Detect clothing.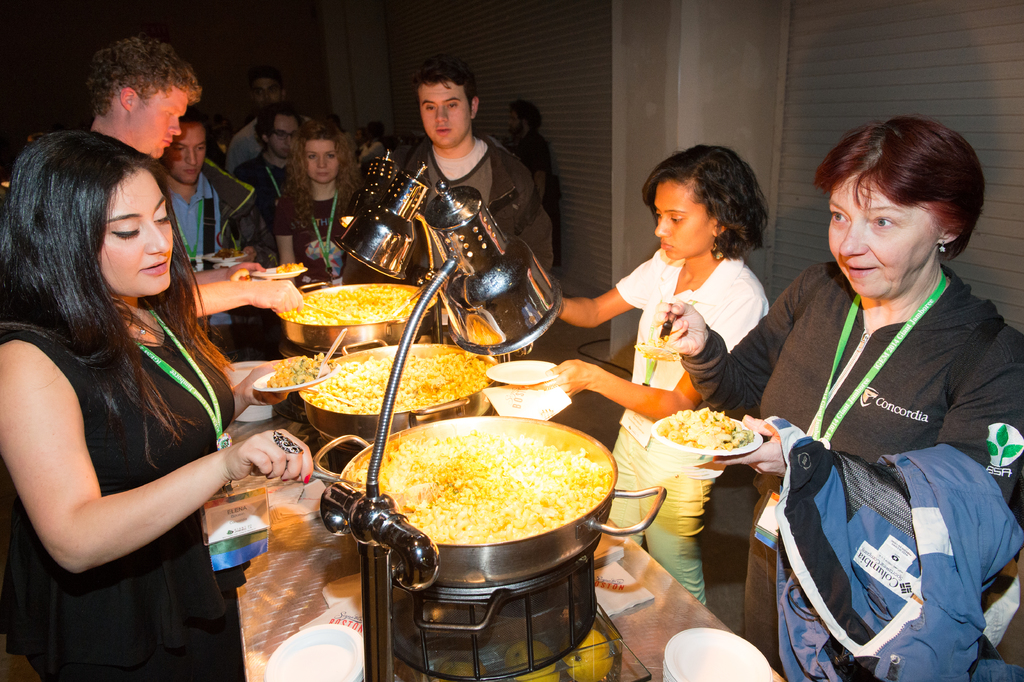
Detected at <bbox>664, 232, 1023, 674</bbox>.
